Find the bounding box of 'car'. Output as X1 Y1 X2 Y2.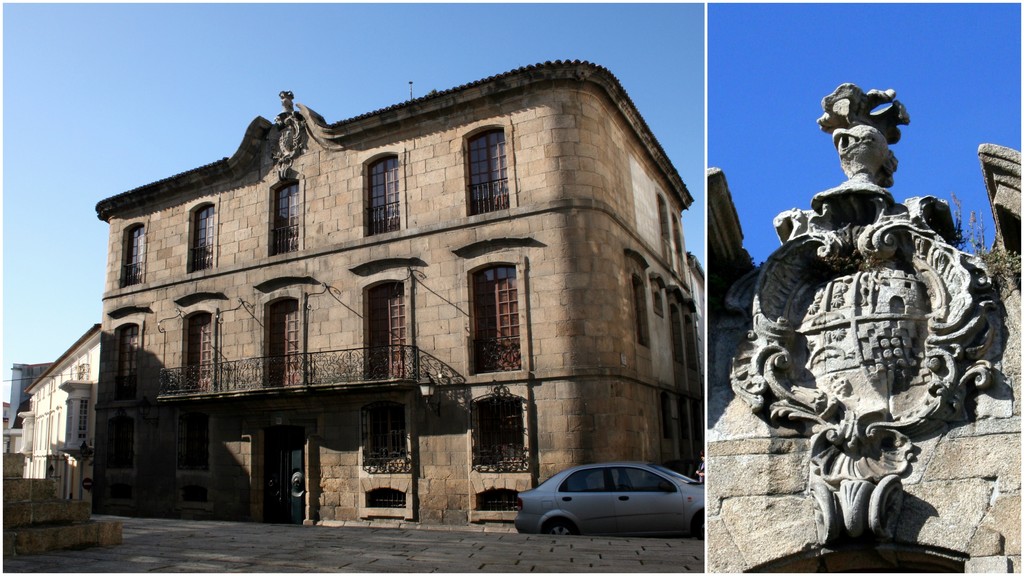
507 456 716 535.
